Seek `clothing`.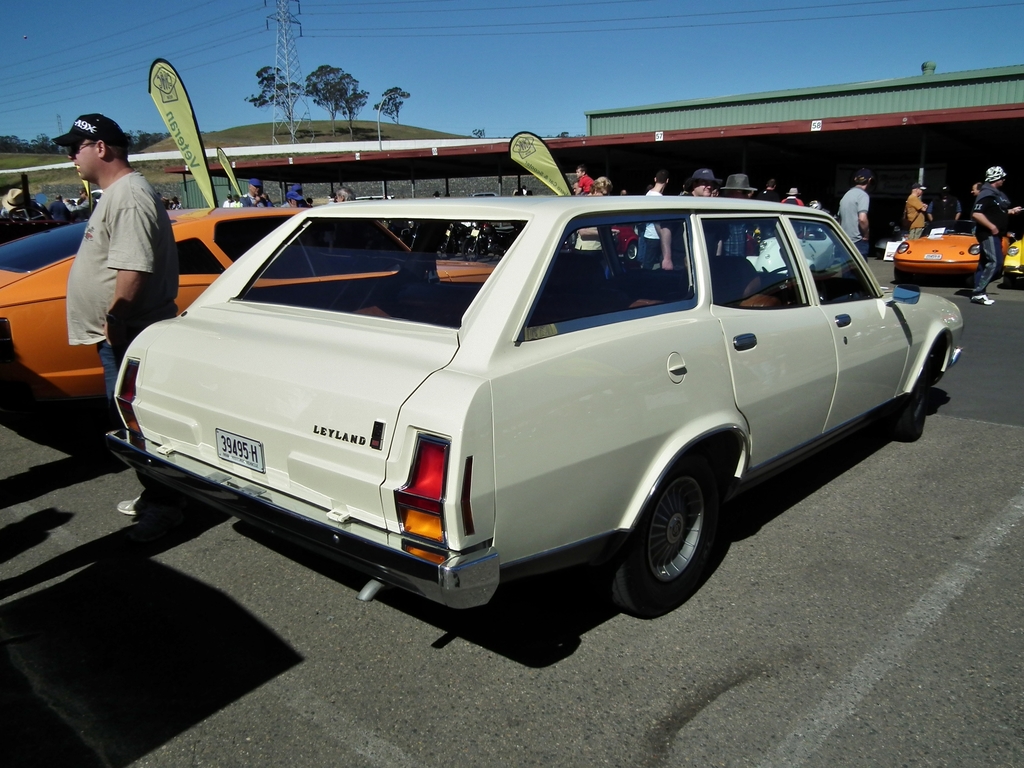
l=904, t=191, r=926, b=241.
